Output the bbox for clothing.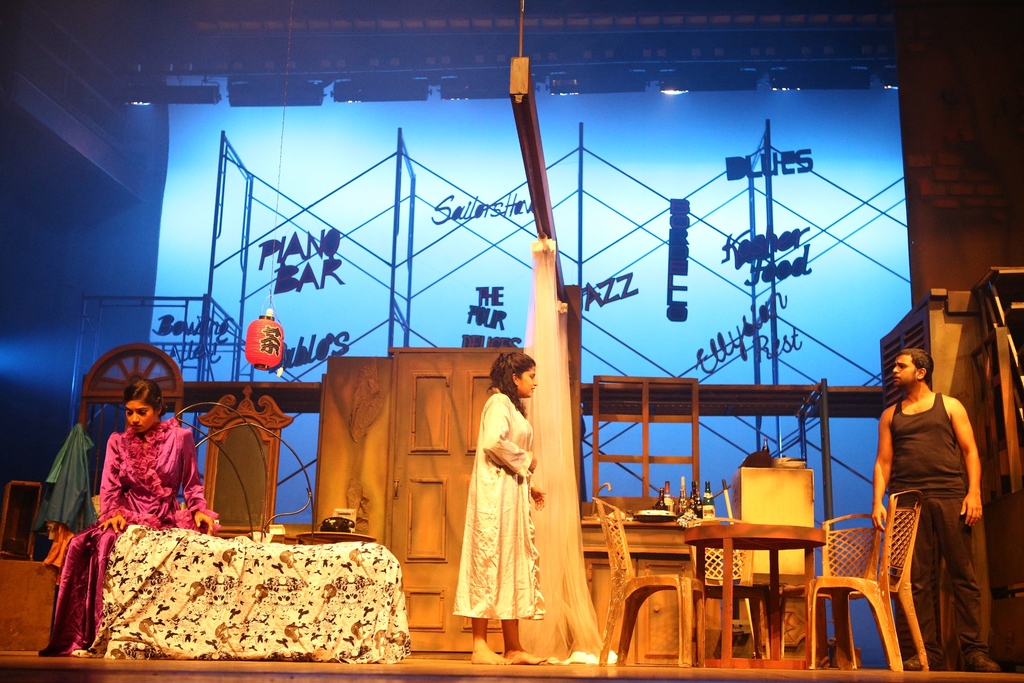
<box>454,401,538,639</box>.
